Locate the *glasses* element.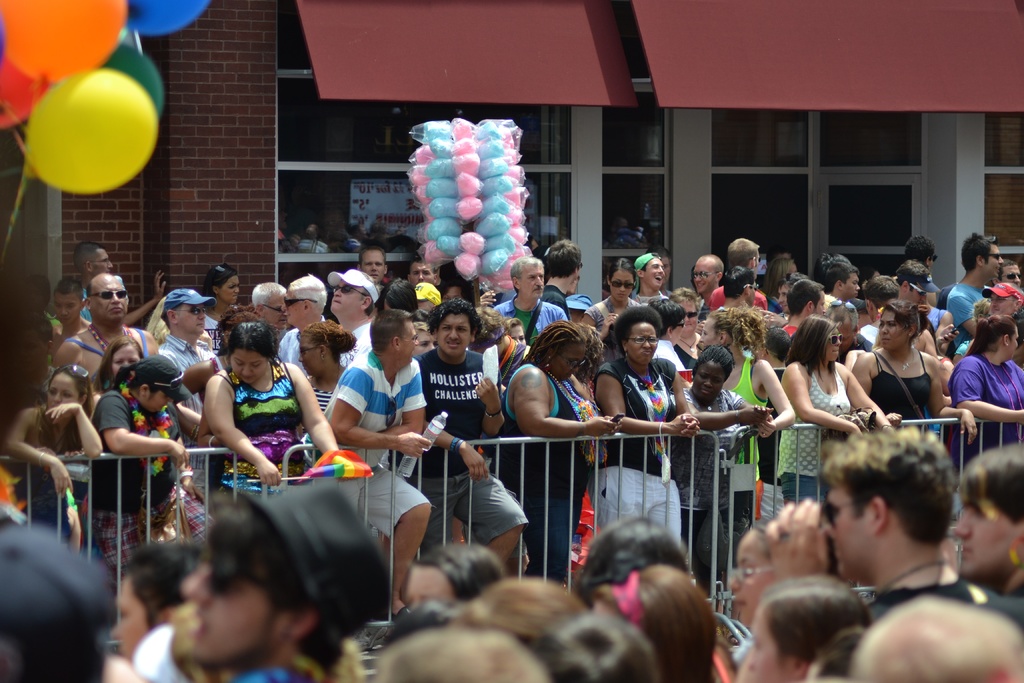
Element bbox: detection(669, 320, 685, 330).
